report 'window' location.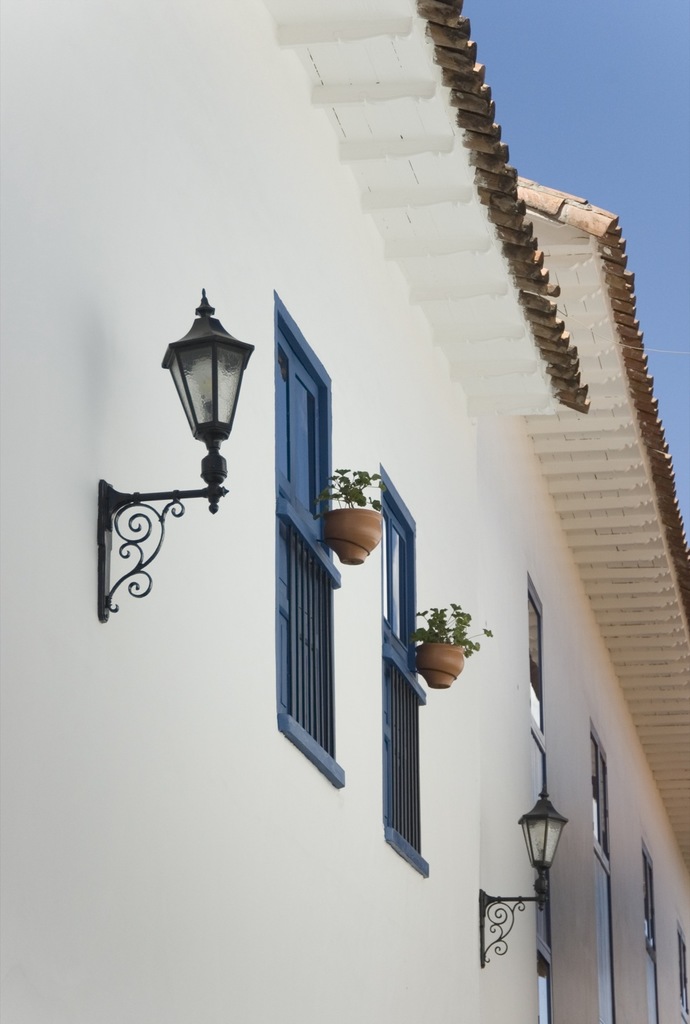
Report: locate(388, 498, 423, 650).
